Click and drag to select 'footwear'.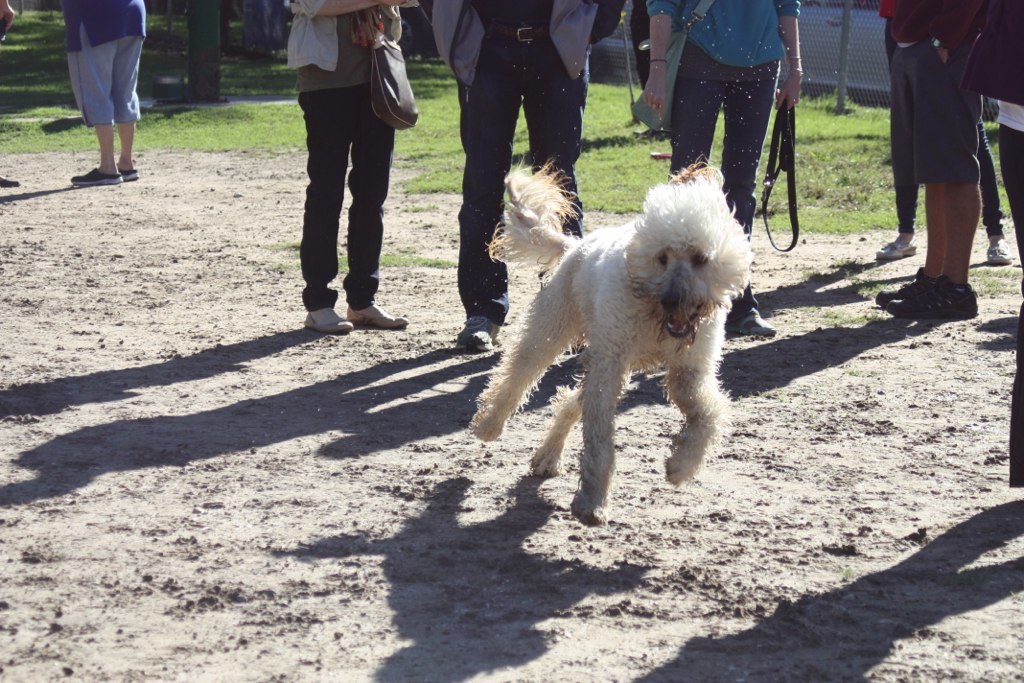
Selection: pyautogui.locateOnScreen(987, 237, 1013, 268).
